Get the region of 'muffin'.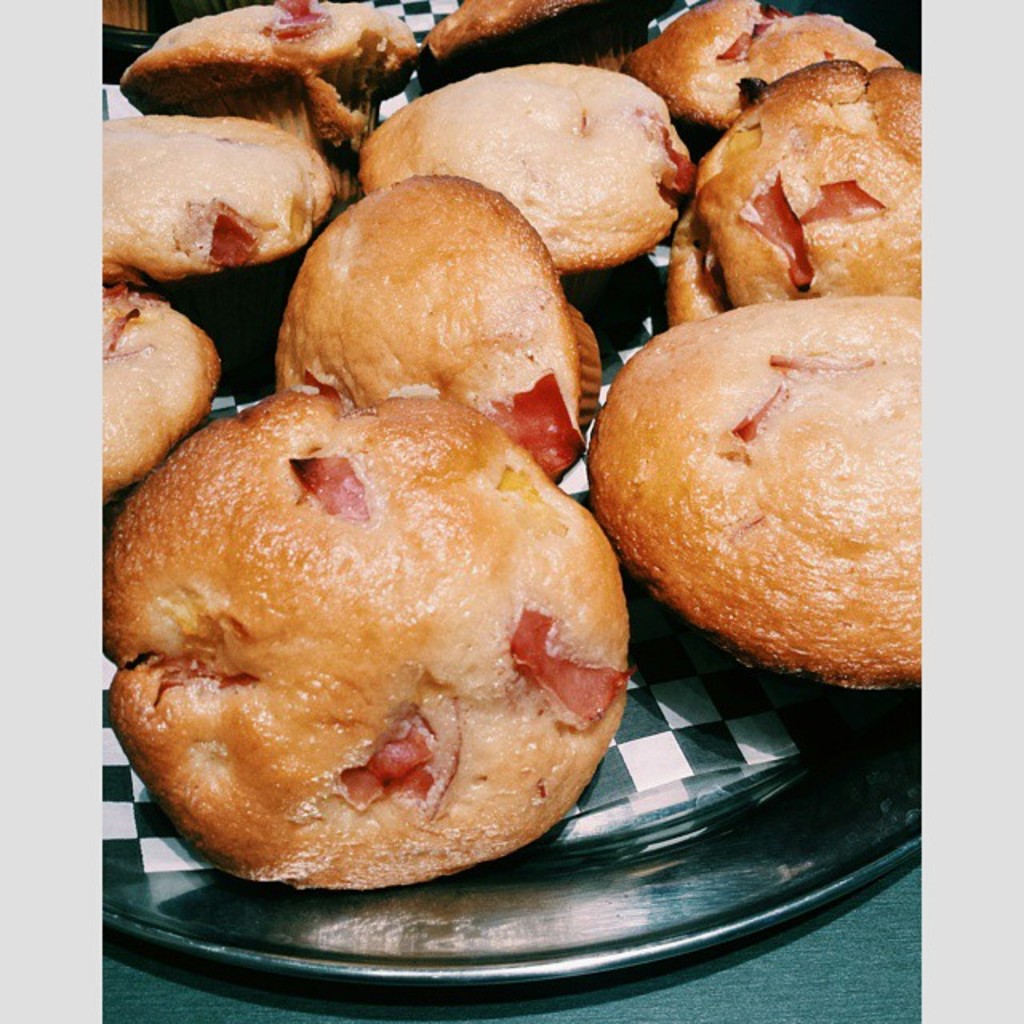
[115,0,416,178].
